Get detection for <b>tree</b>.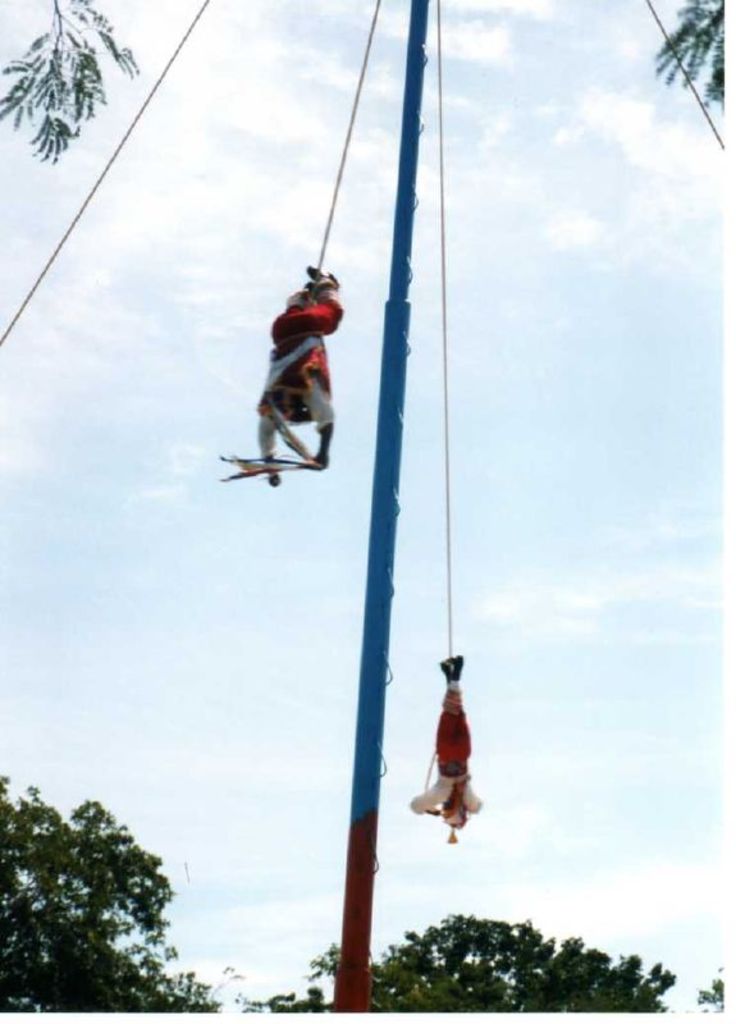
Detection: 28 778 201 1006.
